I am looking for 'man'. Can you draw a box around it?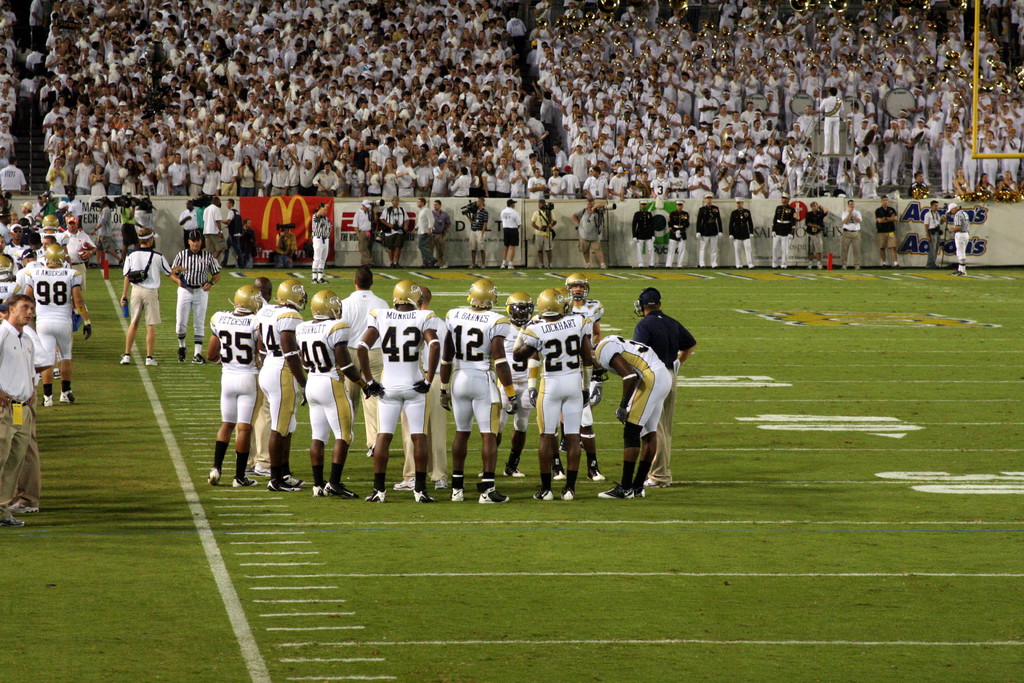
Sure, the bounding box is (x1=312, y1=209, x2=330, y2=277).
